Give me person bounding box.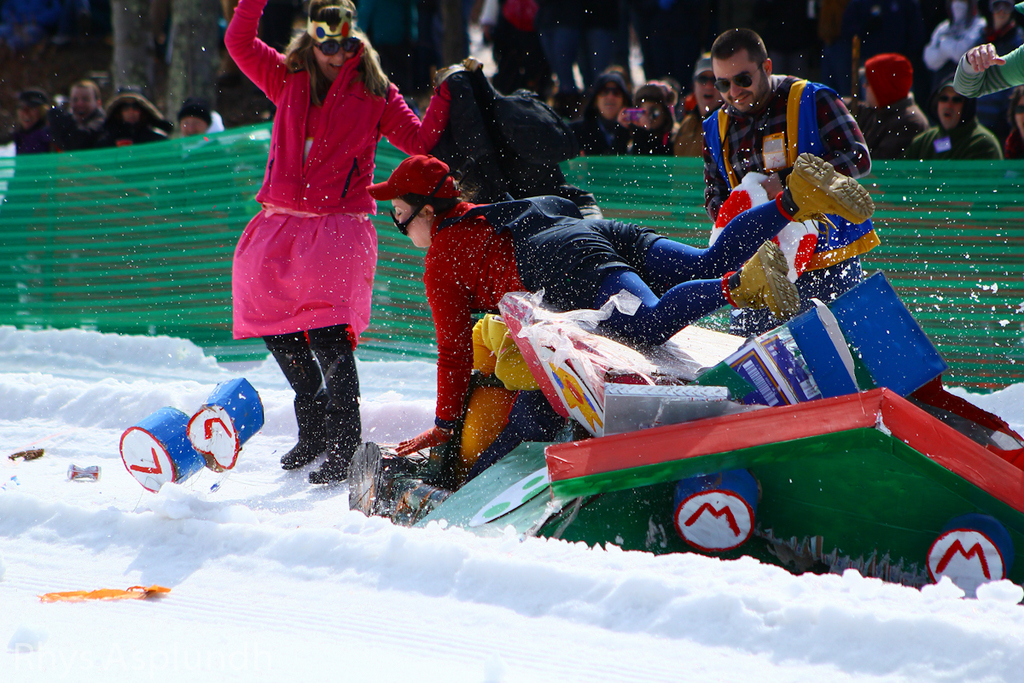
x1=369, y1=156, x2=874, y2=458.
